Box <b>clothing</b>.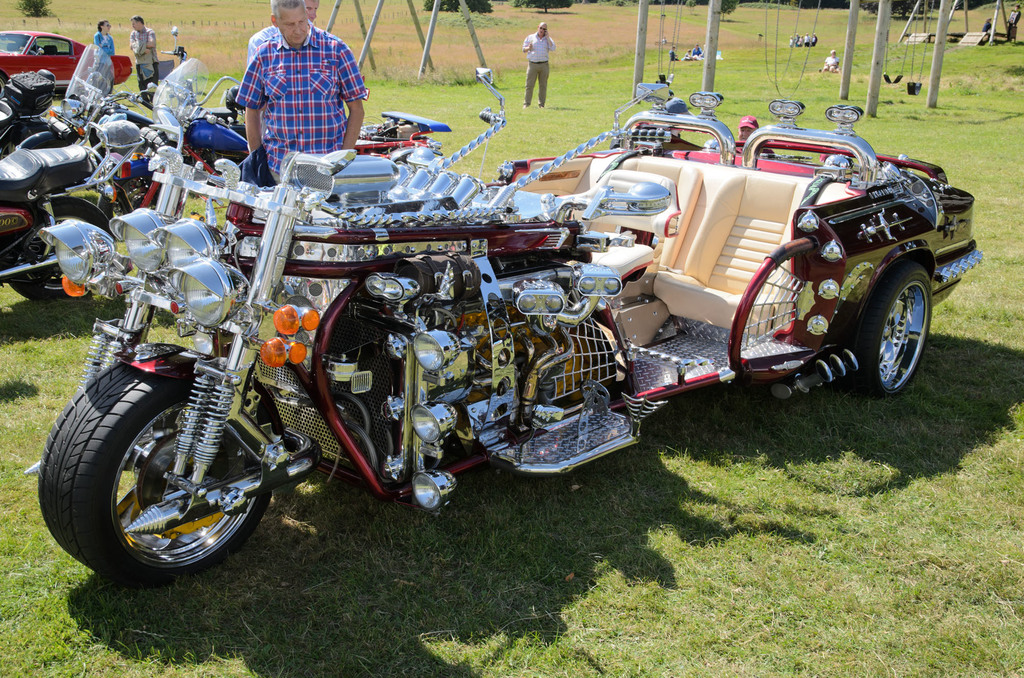
982/22/992/31.
